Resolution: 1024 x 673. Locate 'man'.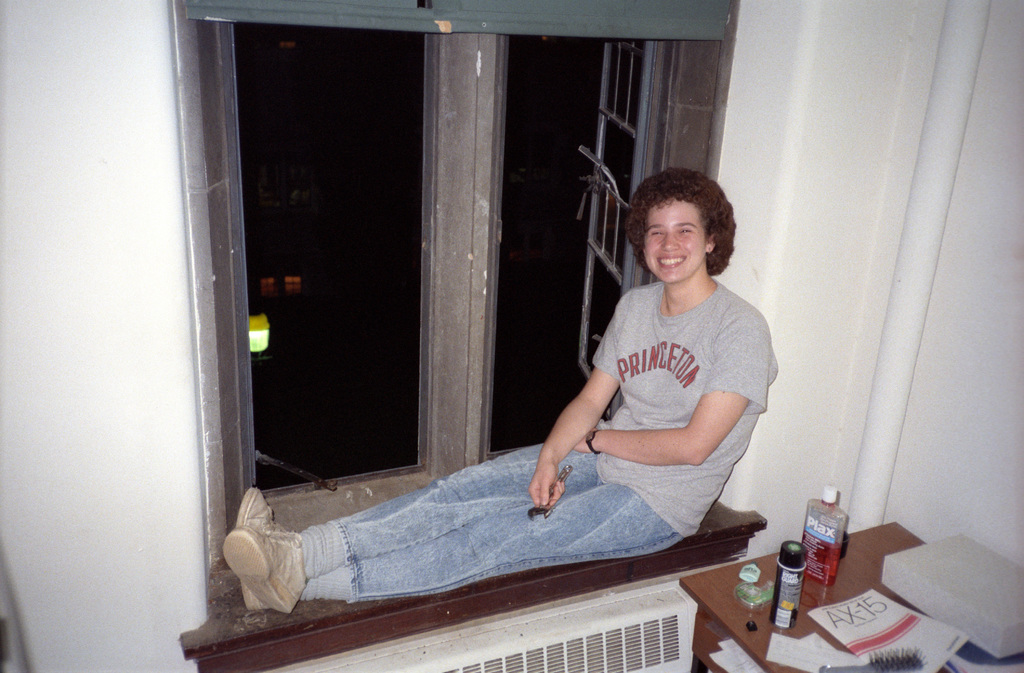
bbox(333, 191, 776, 629).
